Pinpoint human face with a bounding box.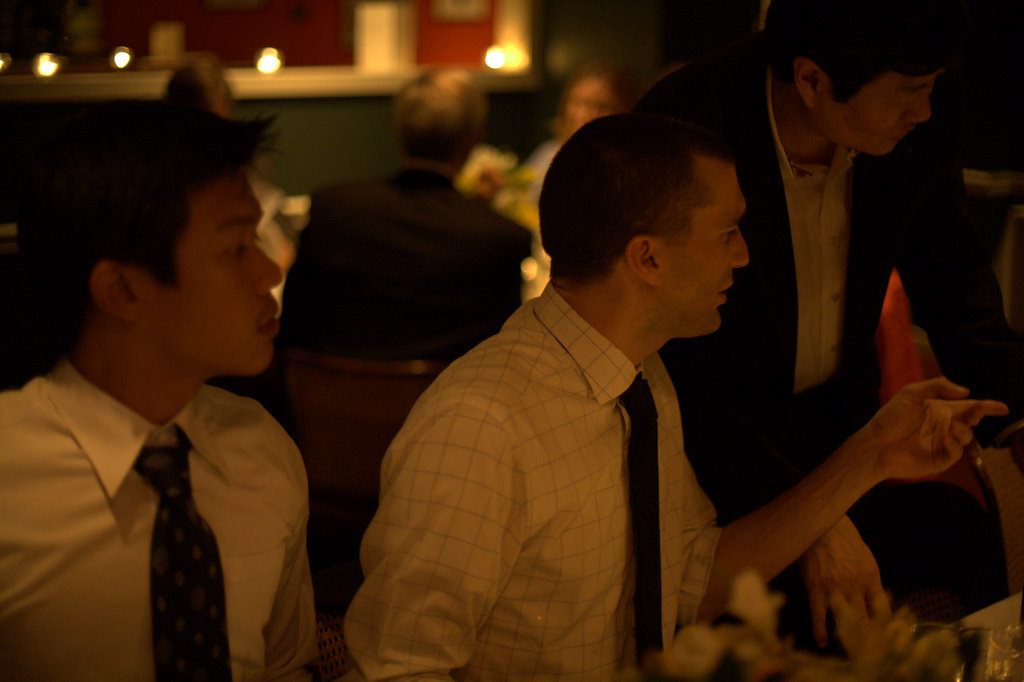
<region>144, 167, 284, 373</region>.
